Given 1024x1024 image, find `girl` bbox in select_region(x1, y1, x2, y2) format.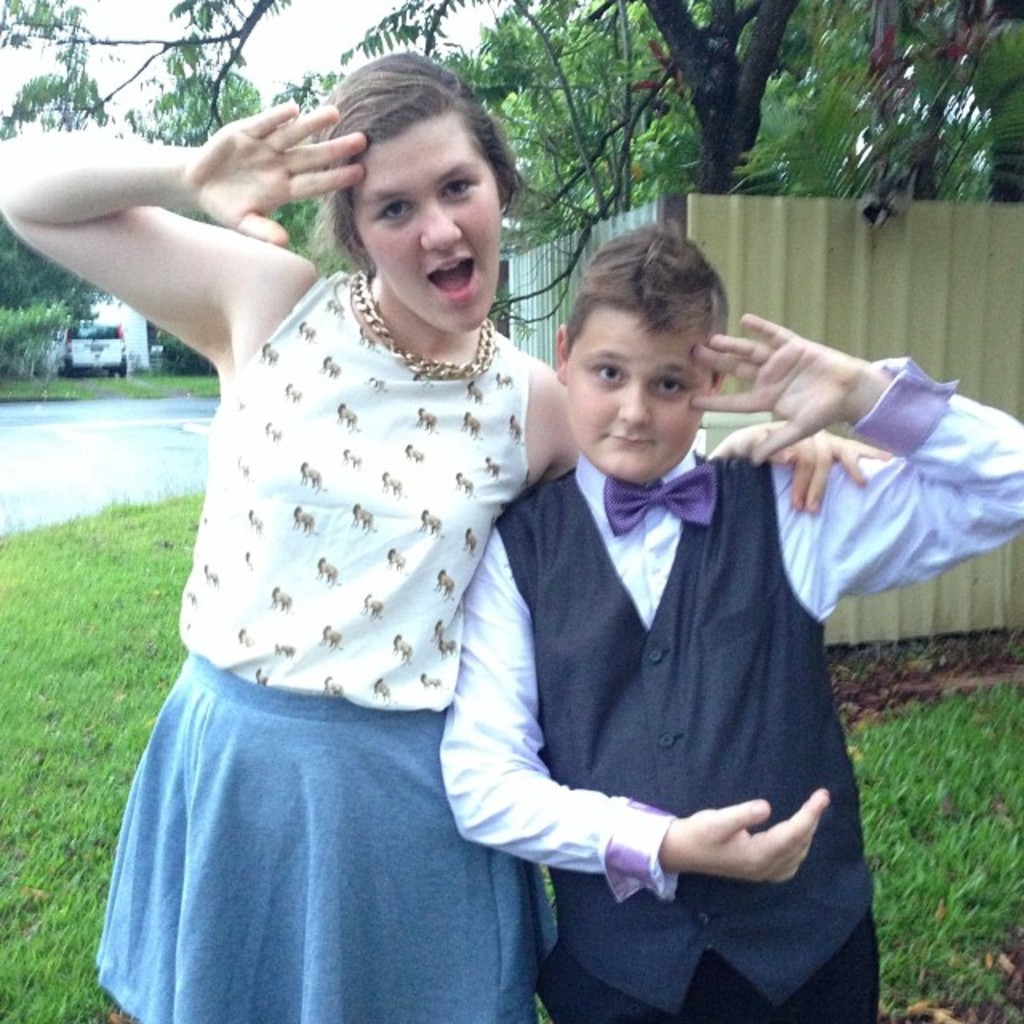
select_region(0, 43, 574, 1022).
